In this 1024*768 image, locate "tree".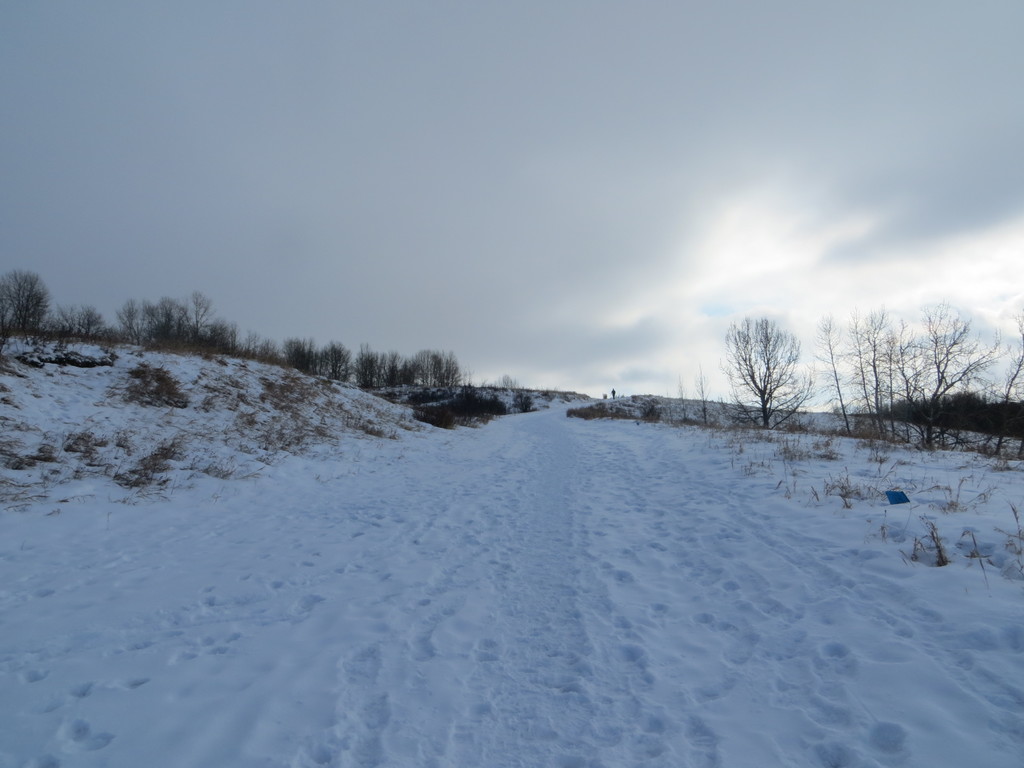
Bounding box: x1=716 y1=306 x2=814 y2=433.
